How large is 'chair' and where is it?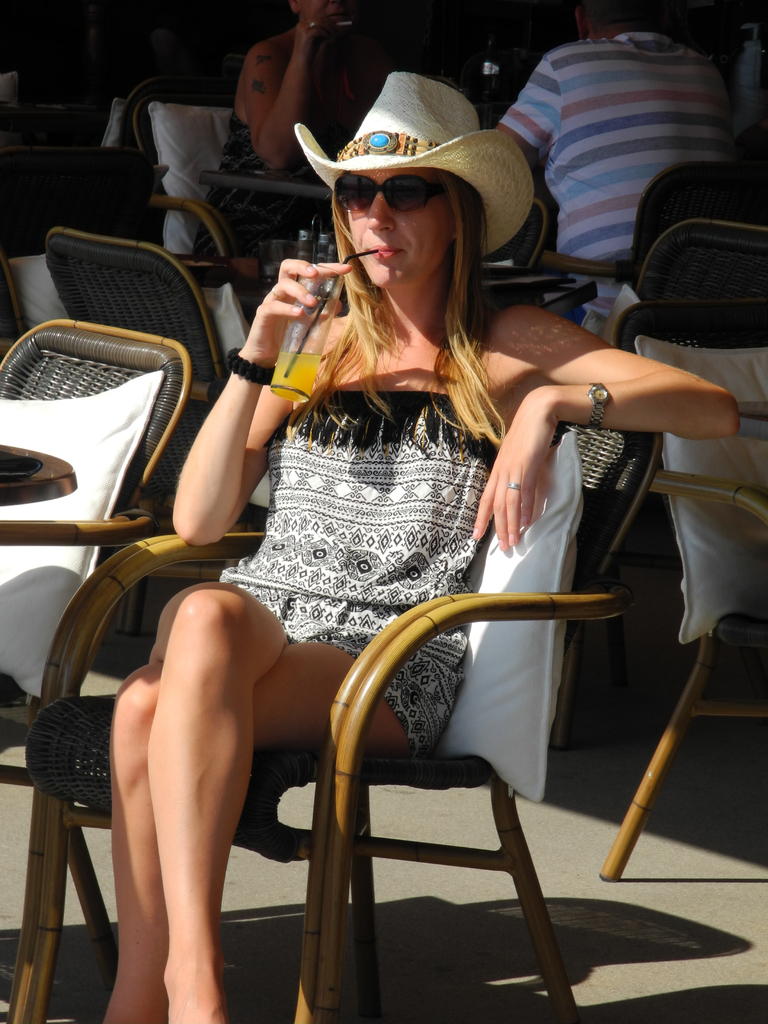
Bounding box: select_region(0, 314, 193, 994).
